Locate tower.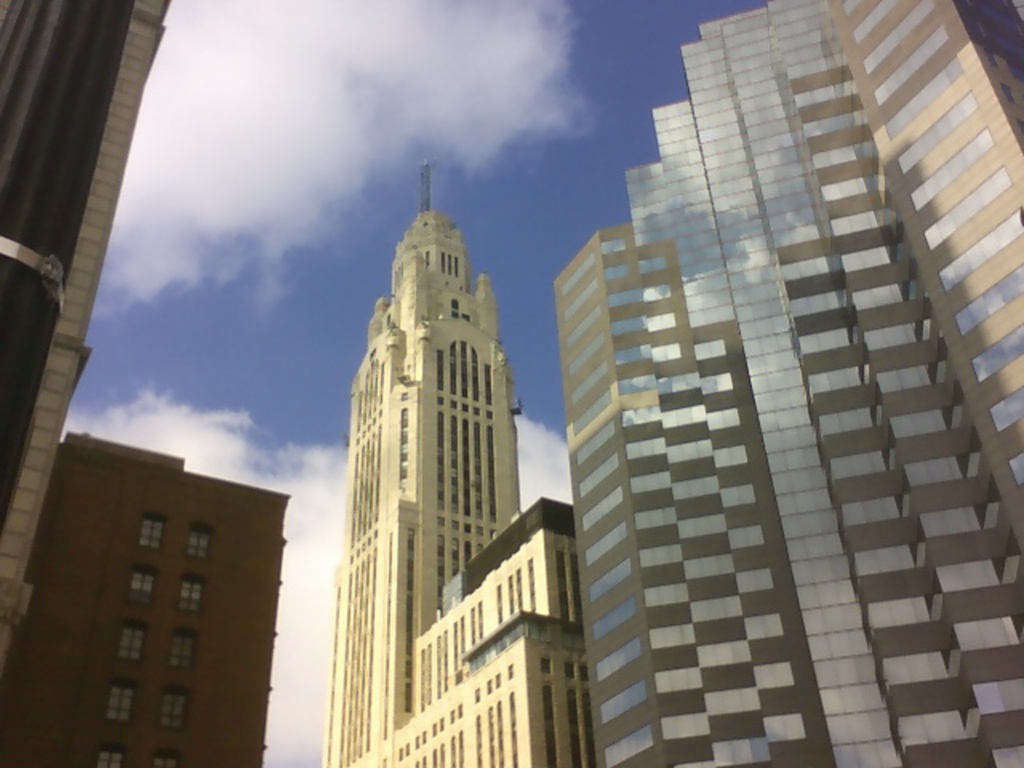
Bounding box: [624,0,1022,766].
